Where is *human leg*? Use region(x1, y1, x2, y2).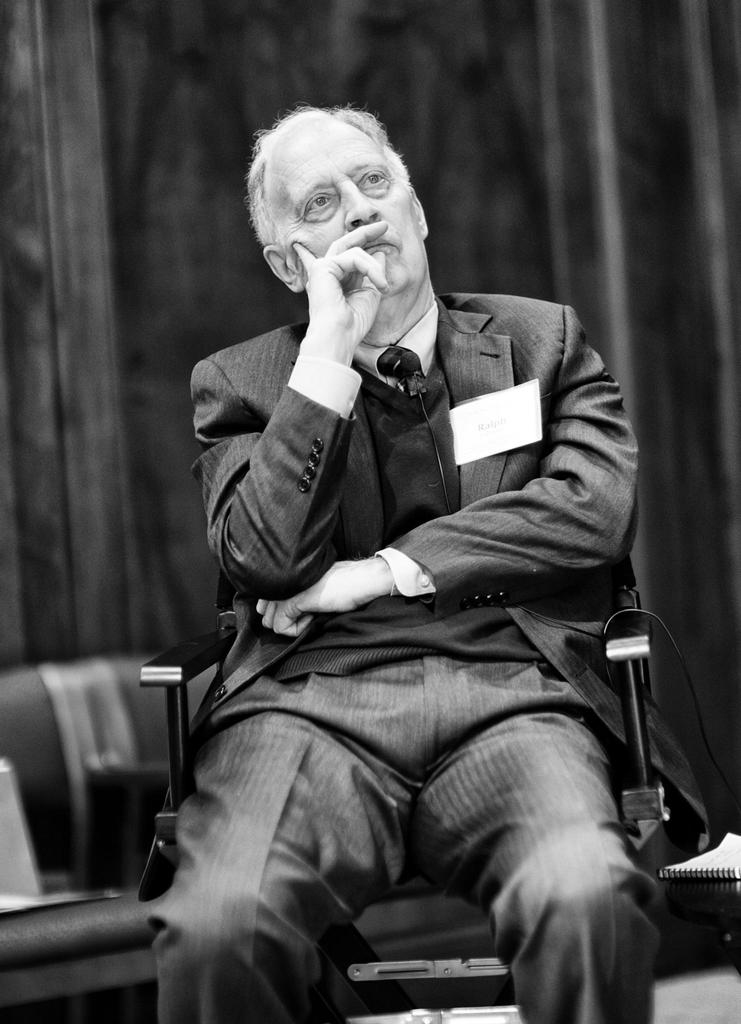
region(159, 640, 405, 1023).
